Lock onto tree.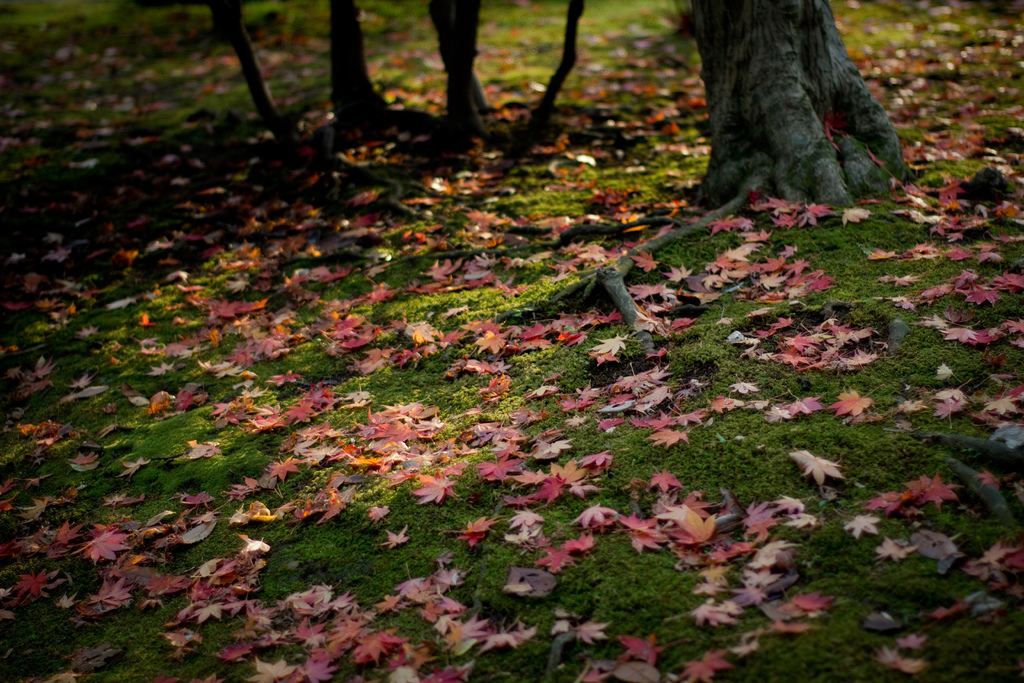
Locked: bbox(314, 0, 401, 138).
